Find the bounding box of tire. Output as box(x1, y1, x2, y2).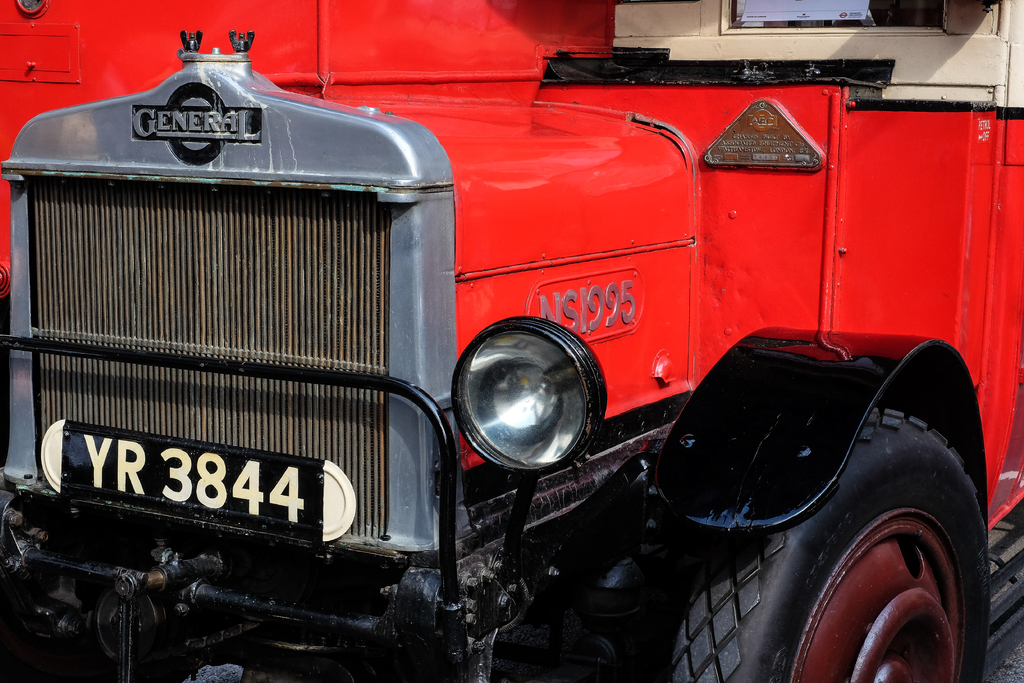
box(641, 402, 990, 682).
